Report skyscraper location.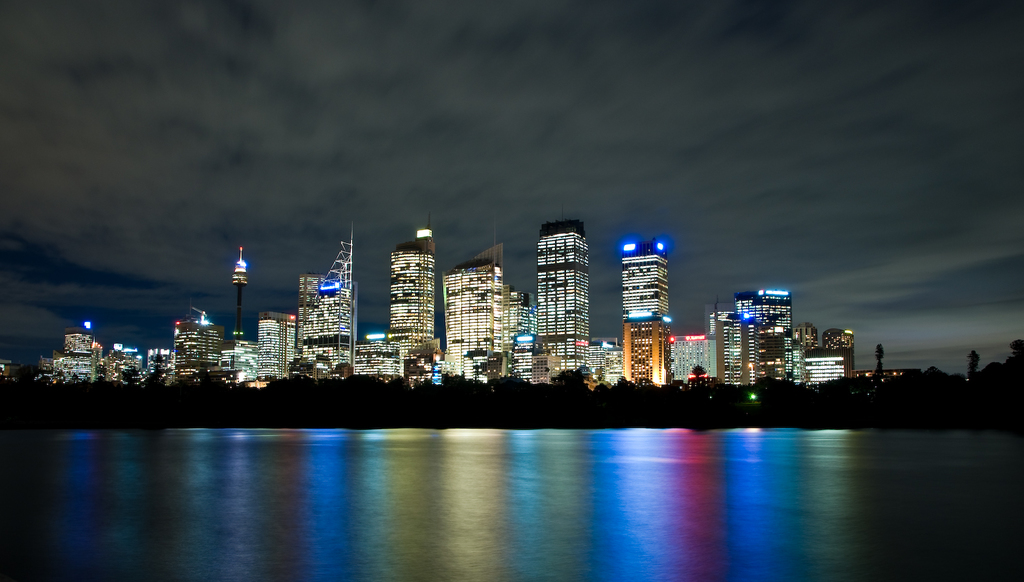
Report: locate(371, 218, 447, 355).
